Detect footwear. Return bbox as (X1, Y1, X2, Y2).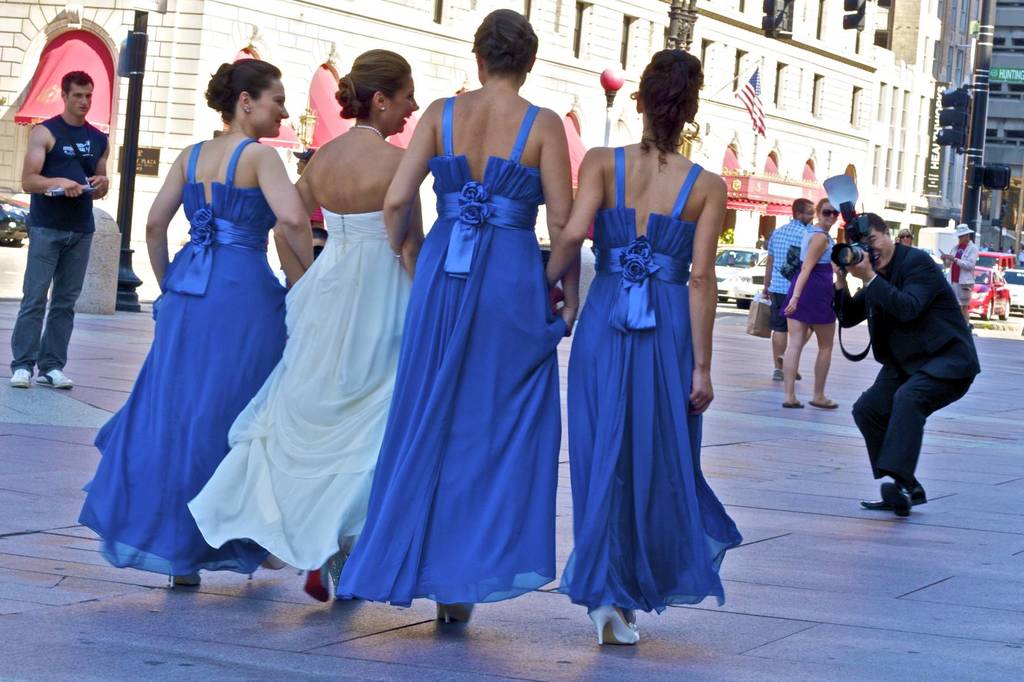
(880, 484, 905, 517).
